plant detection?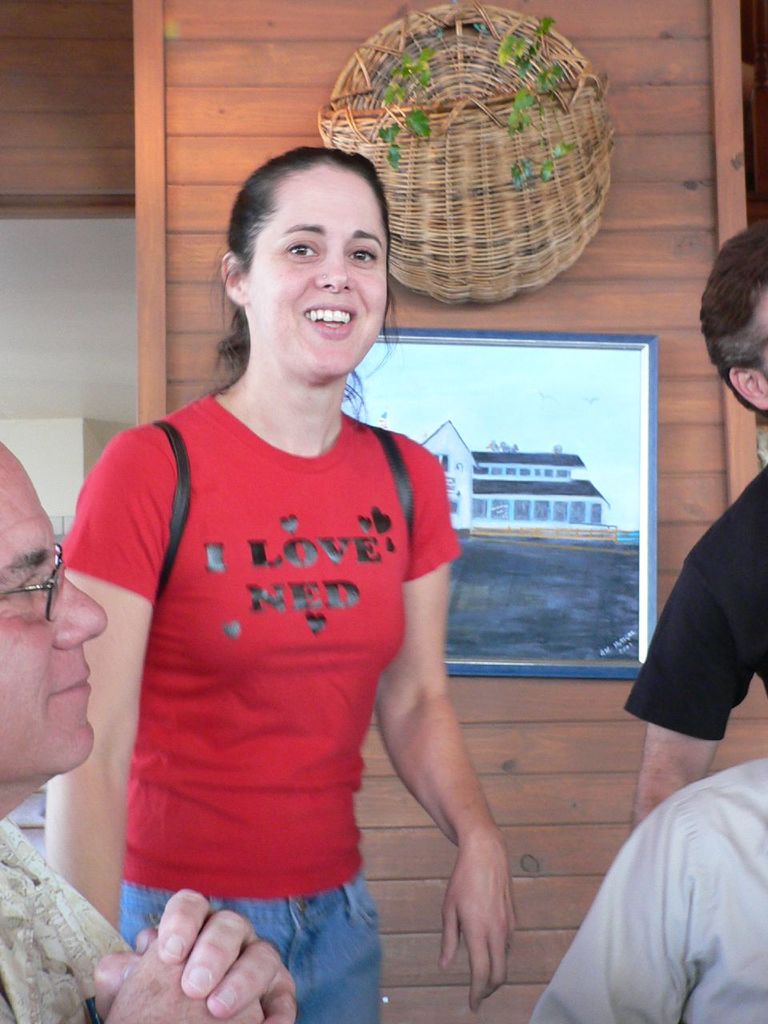
<box>489,13,575,94</box>
